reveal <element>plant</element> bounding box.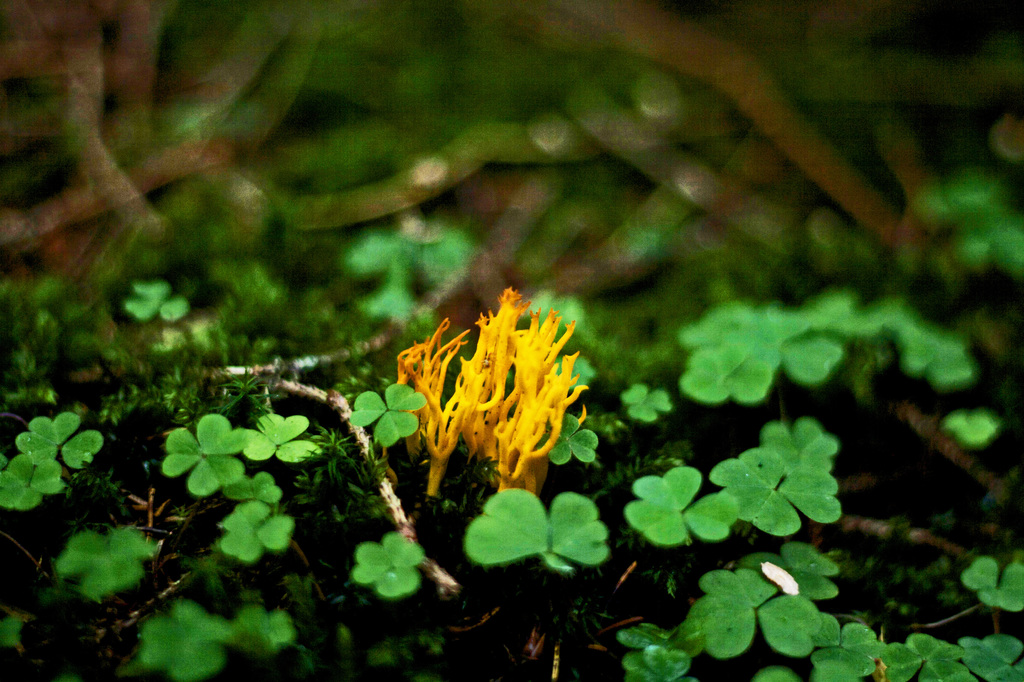
Revealed: (x1=813, y1=614, x2=884, y2=681).
